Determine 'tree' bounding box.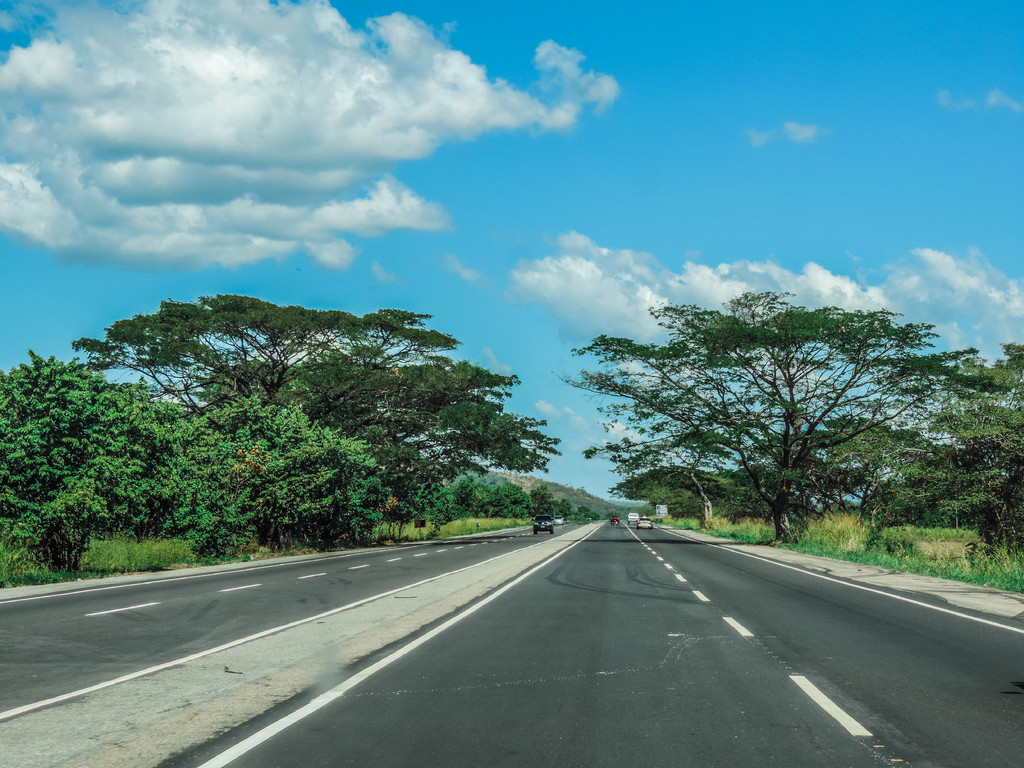
Determined: <region>199, 388, 392, 563</region>.
